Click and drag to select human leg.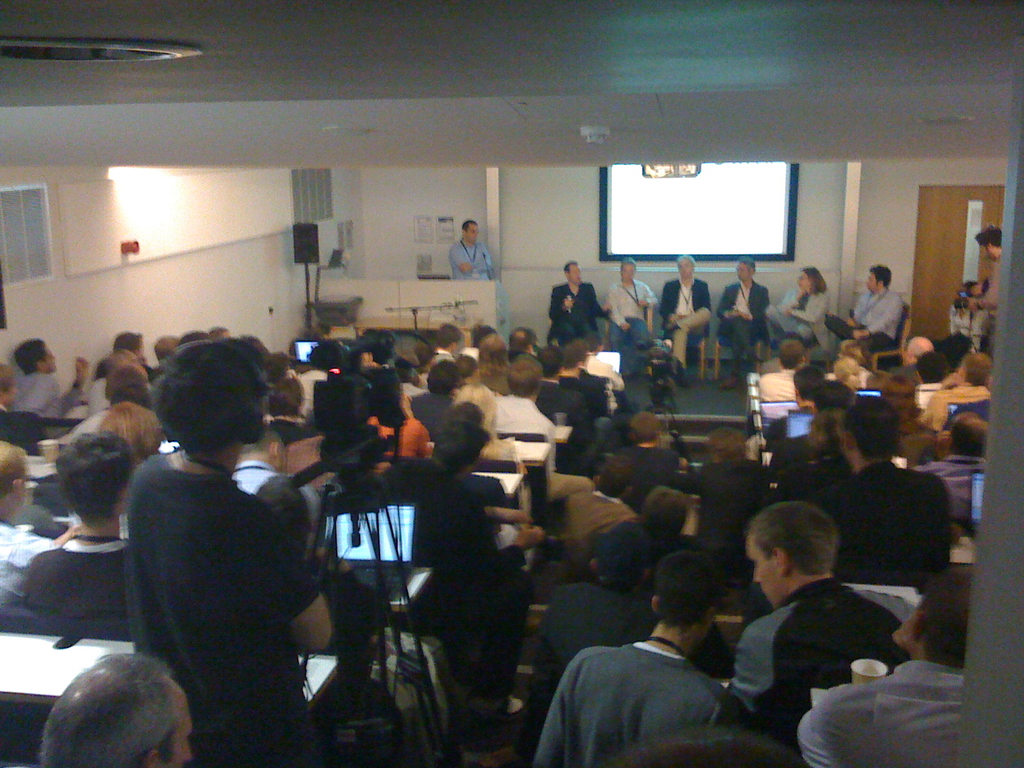
Selection: pyautogui.locateOnScreen(723, 318, 751, 395).
